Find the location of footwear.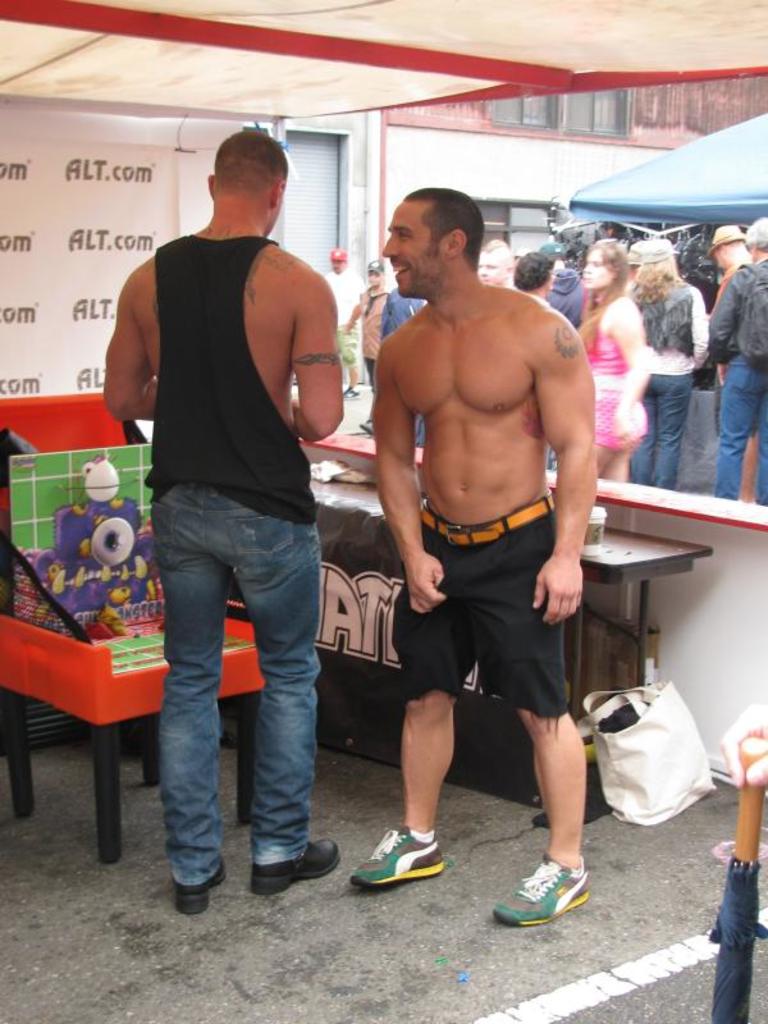
Location: left=490, top=851, right=591, bottom=925.
